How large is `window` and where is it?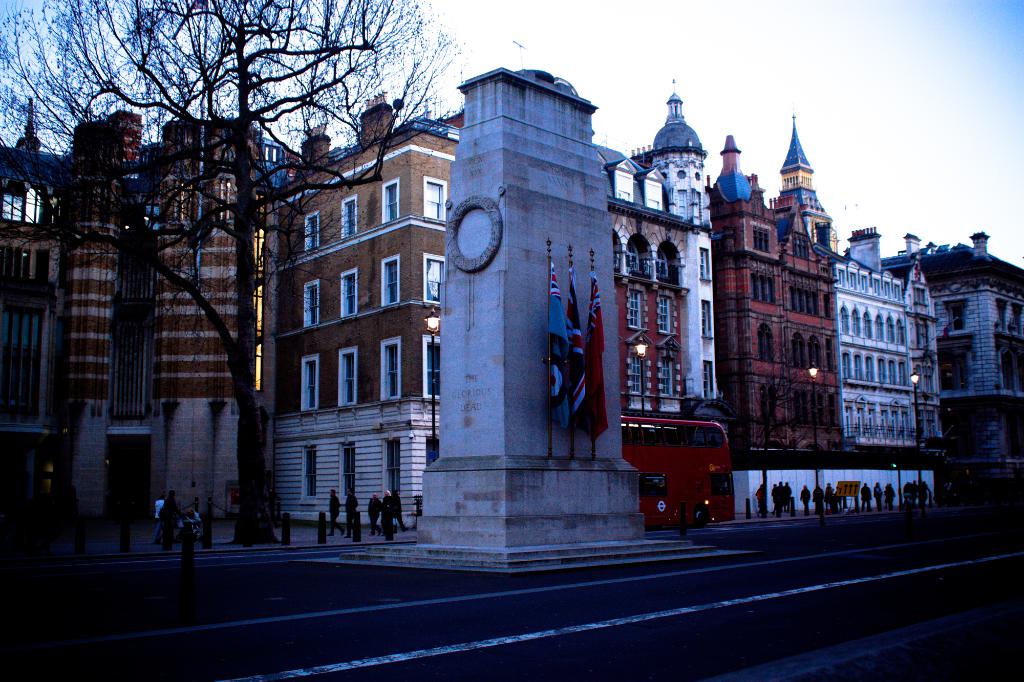
Bounding box: pyautogui.locateOnScreen(345, 276, 351, 310).
